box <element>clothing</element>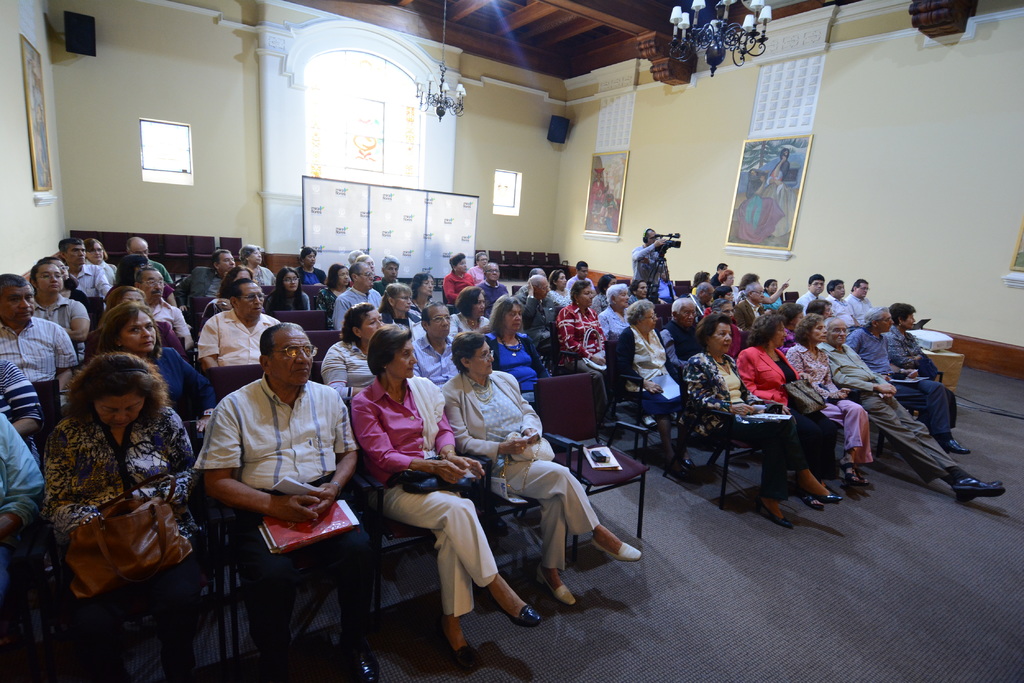
bbox=(35, 402, 195, 643)
